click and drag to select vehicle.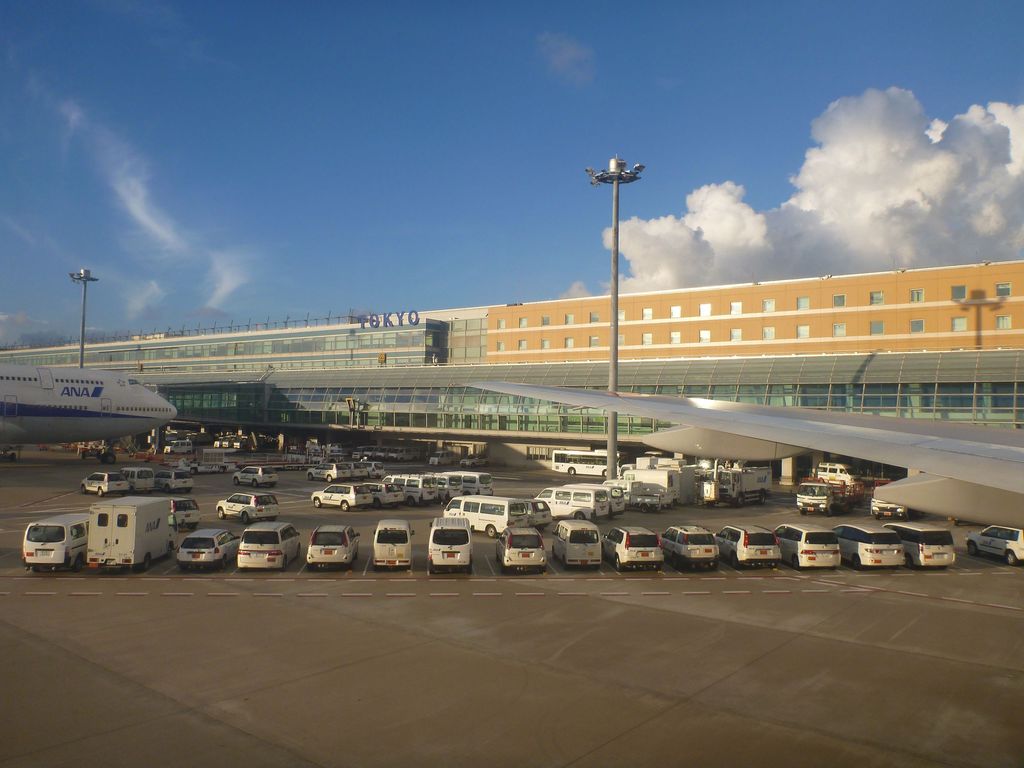
Selection: (left=622, top=468, right=694, bottom=509).
